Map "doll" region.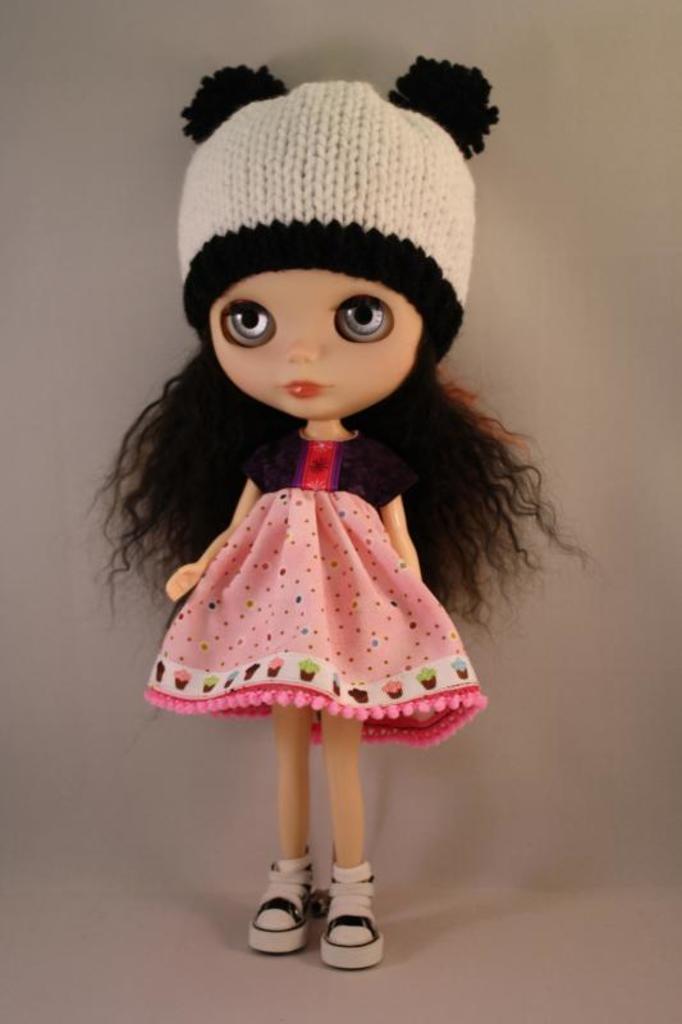
Mapped to BBox(138, 41, 576, 973).
